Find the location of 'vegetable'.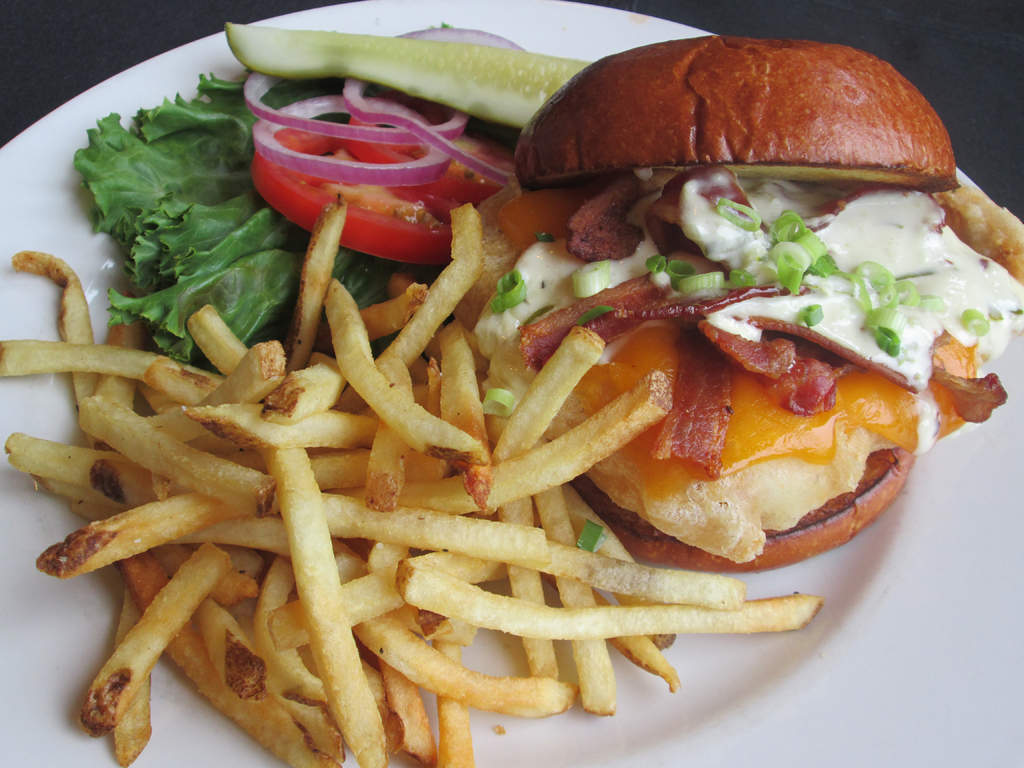
Location: region(343, 27, 531, 195).
